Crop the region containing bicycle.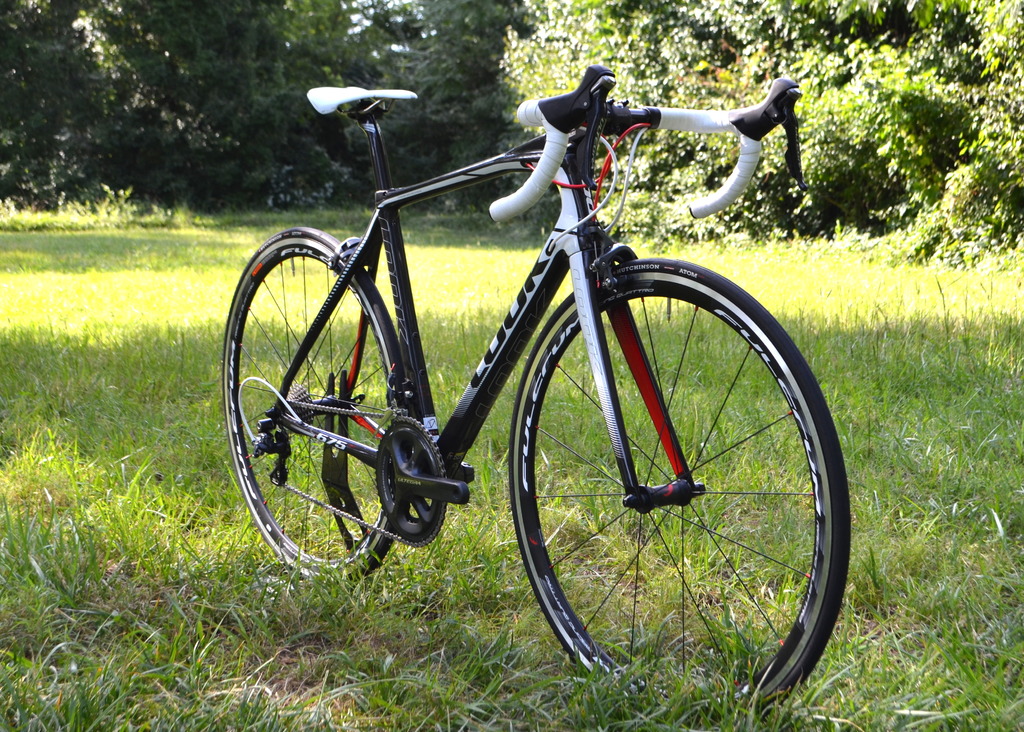
Crop region: crop(224, 67, 842, 716).
